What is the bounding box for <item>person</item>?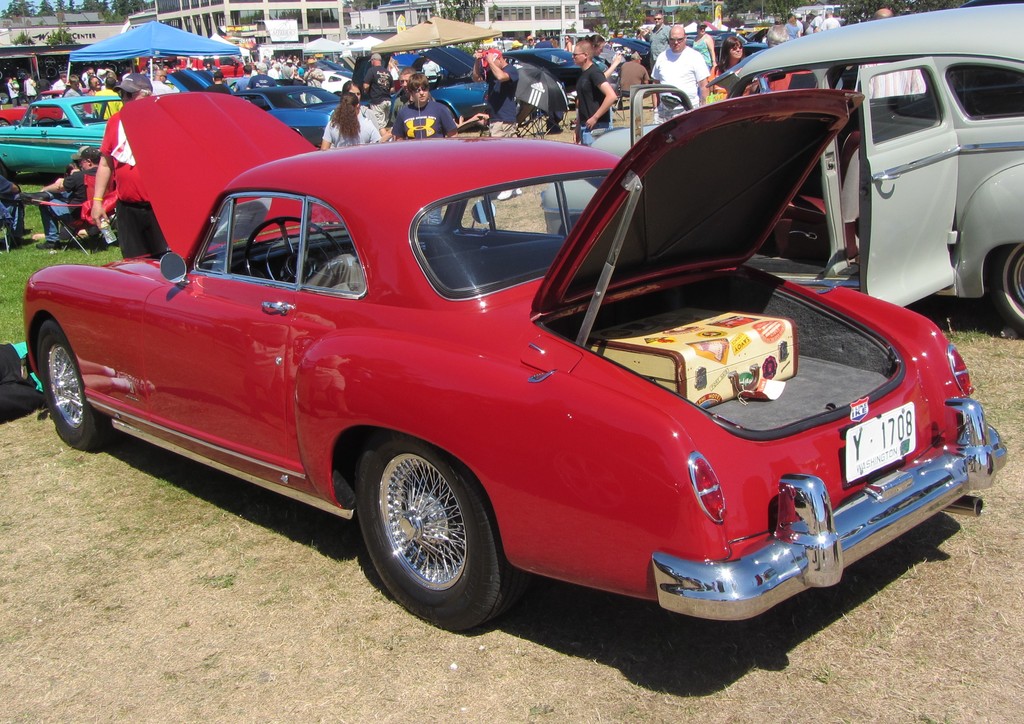
region(652, 25, 723, 124).
